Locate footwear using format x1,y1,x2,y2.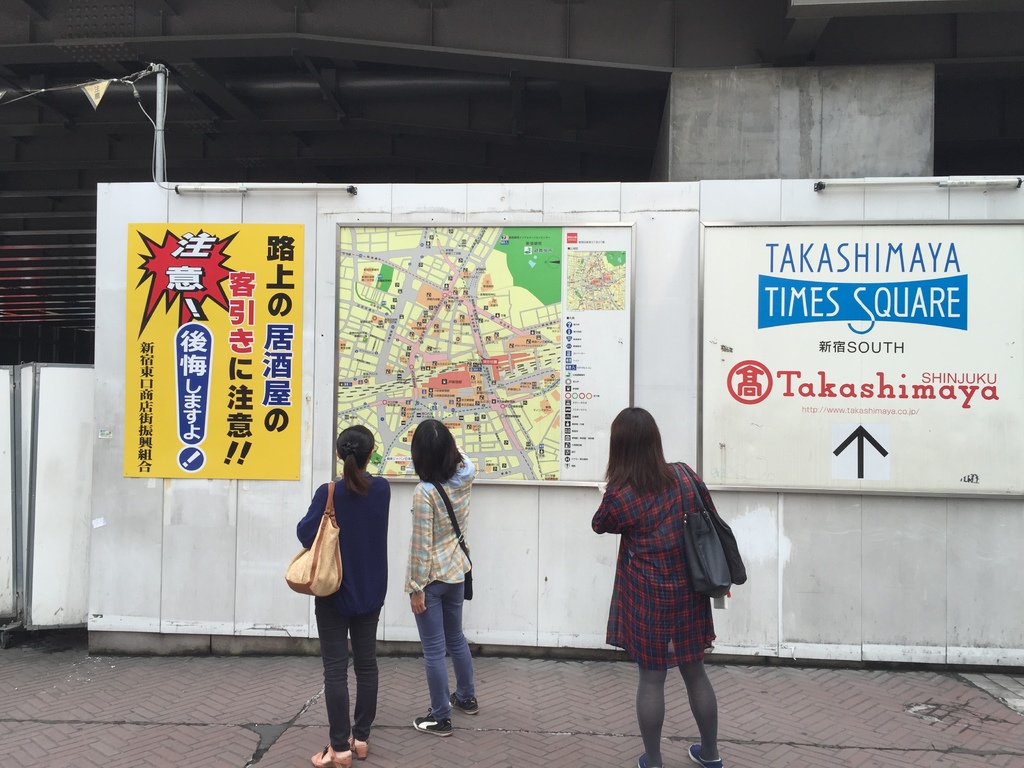
449,691,480,714.
